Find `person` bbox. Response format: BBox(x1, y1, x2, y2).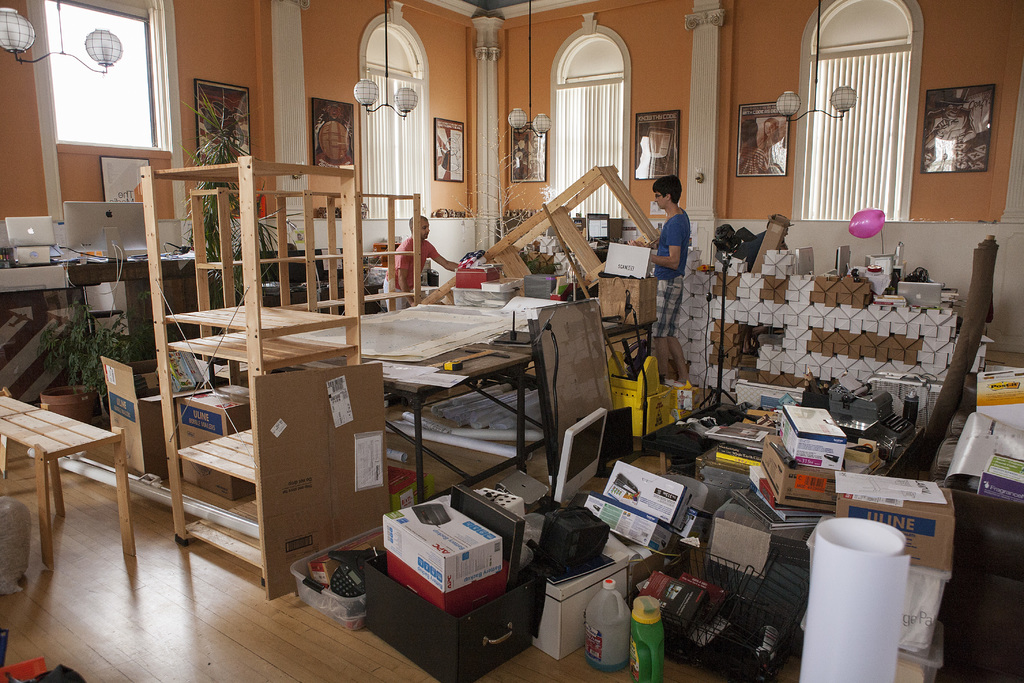
BBox(763, 121, 779, 145).
